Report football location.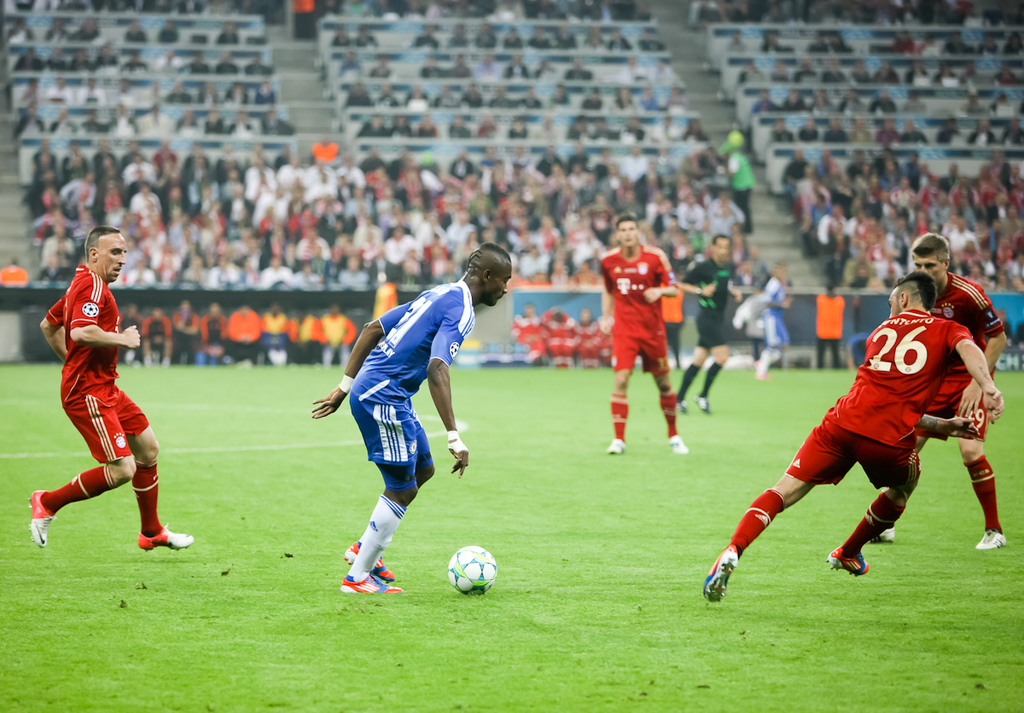
Report: locate(446, 544, 496, 593).
